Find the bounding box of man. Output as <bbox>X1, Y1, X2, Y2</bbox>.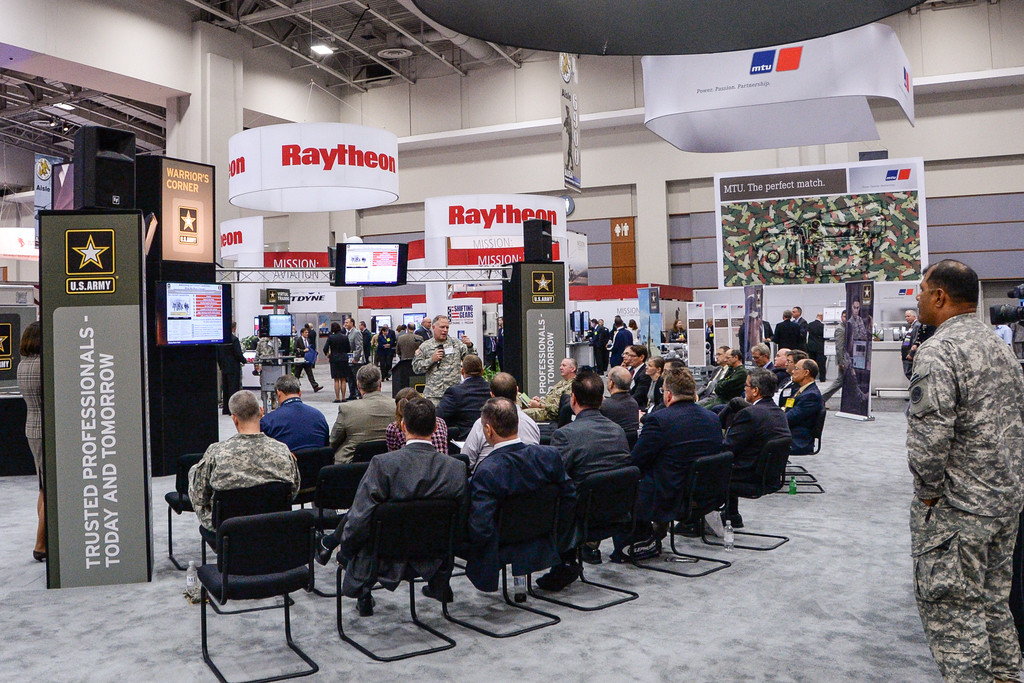
<bbox>711, 368, 789, 531</bbox>.
